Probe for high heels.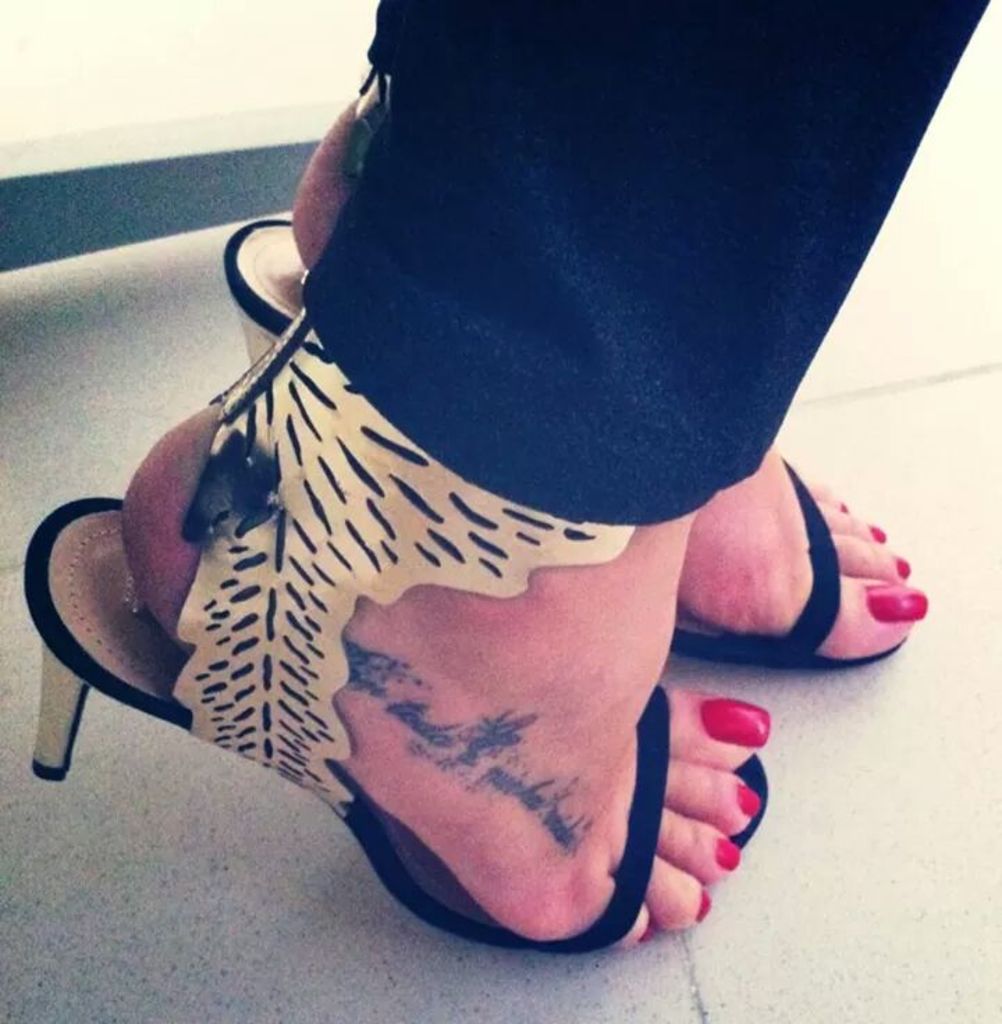
Probe result: 223 216 919 669.
